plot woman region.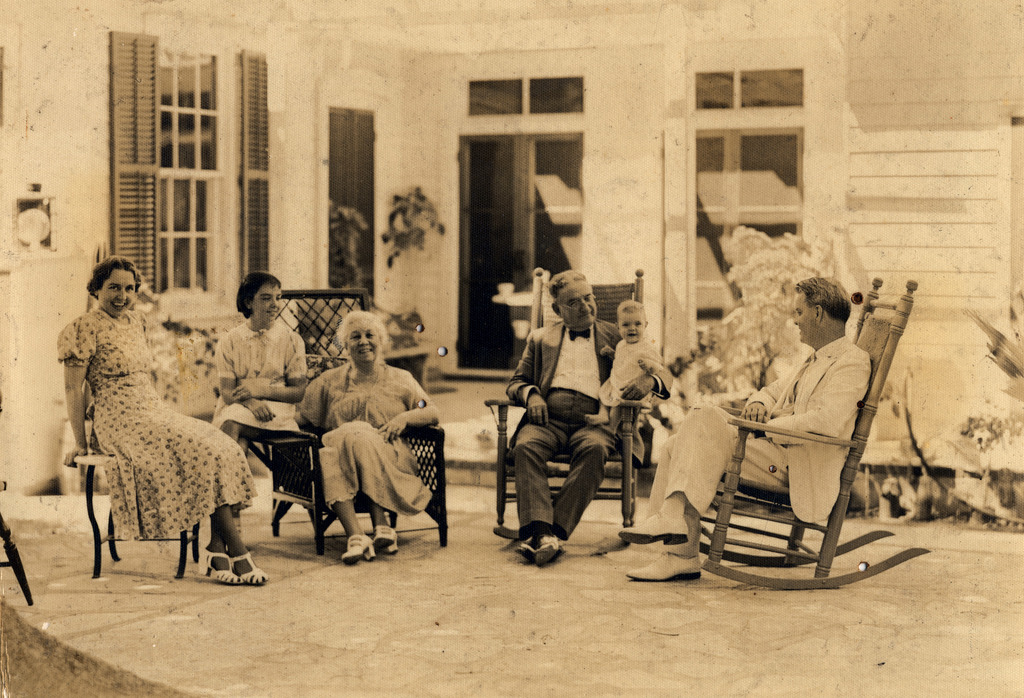
Plotted at 294 309 441 563.
